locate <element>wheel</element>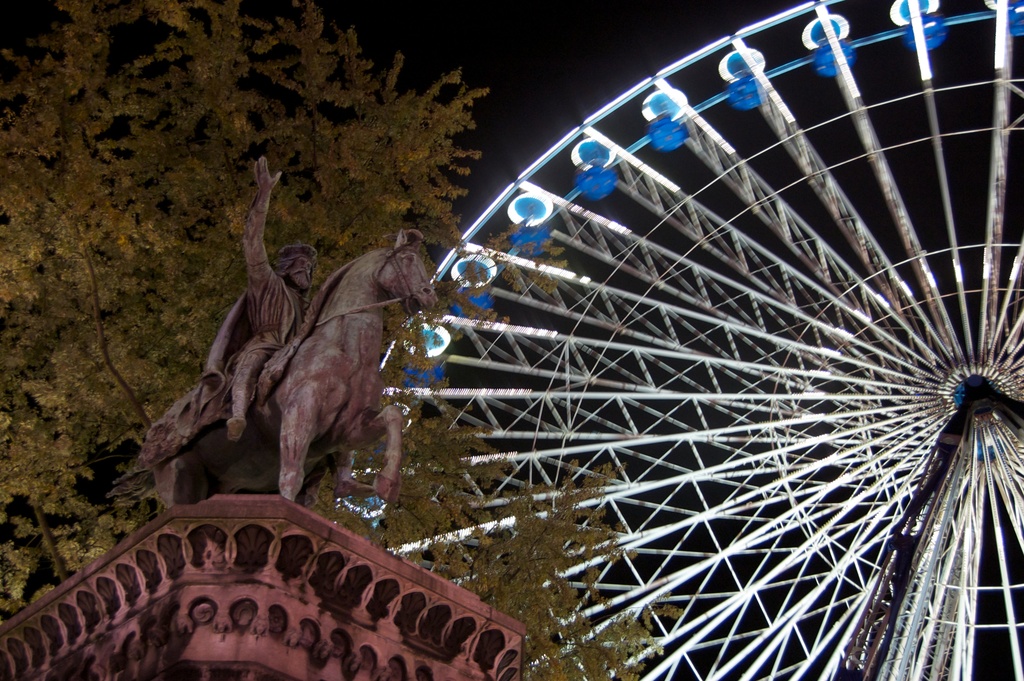
pyautogui.locateOnScreen(365, 0, 999, 662)
